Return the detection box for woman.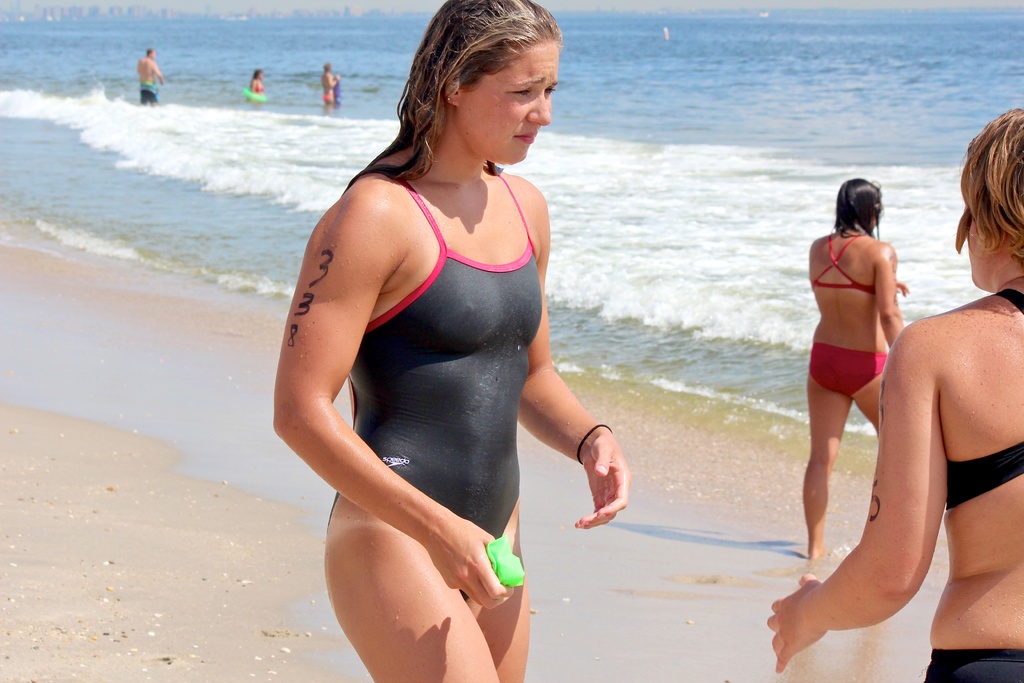
266/0/594/671.
